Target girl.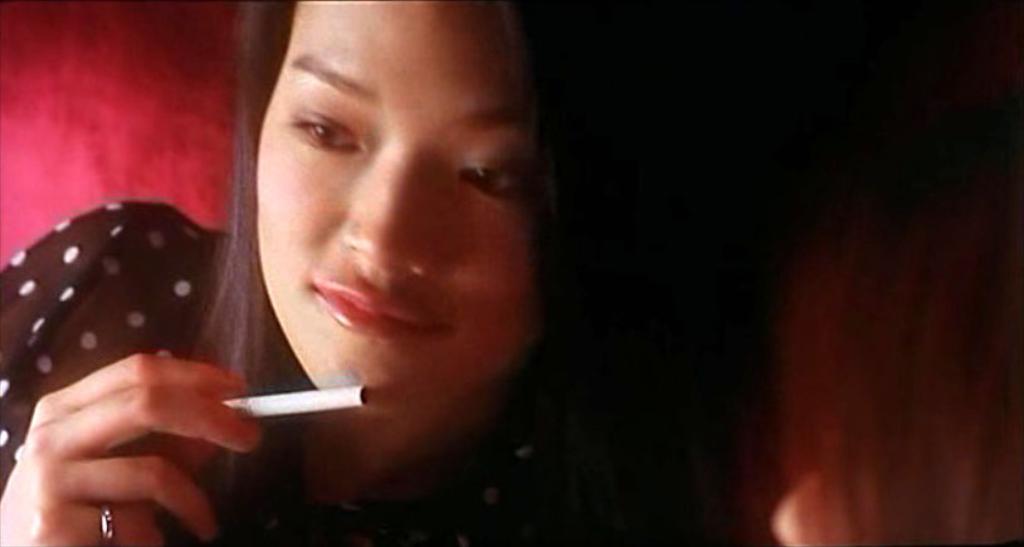
Target region: region(0, 0, 824, 546).
